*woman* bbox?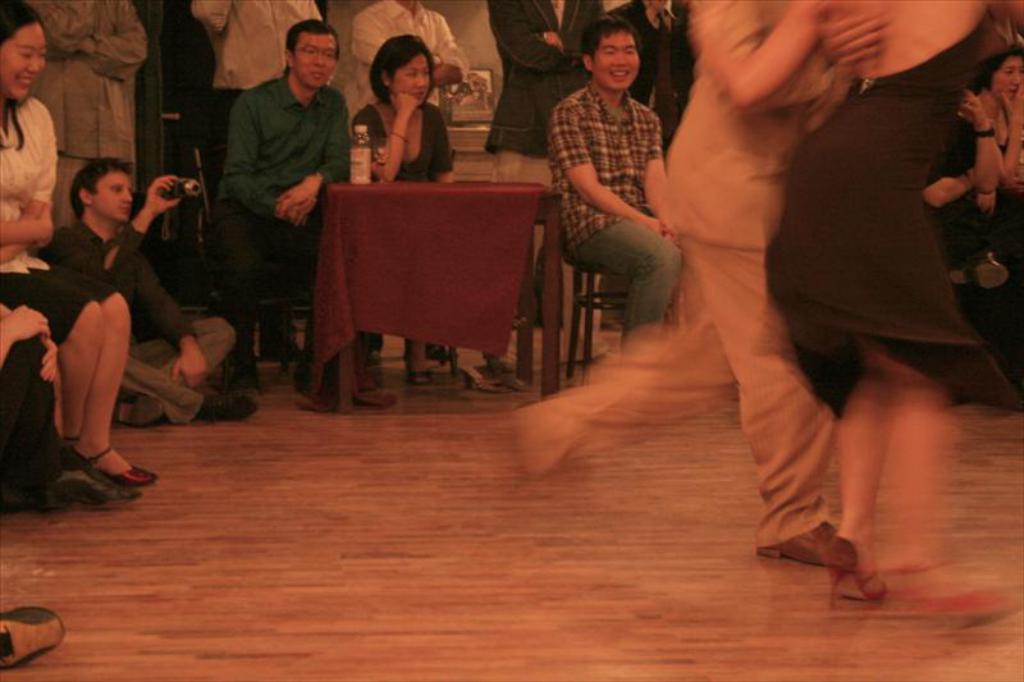
detection(972, 37, 1023, 392)
